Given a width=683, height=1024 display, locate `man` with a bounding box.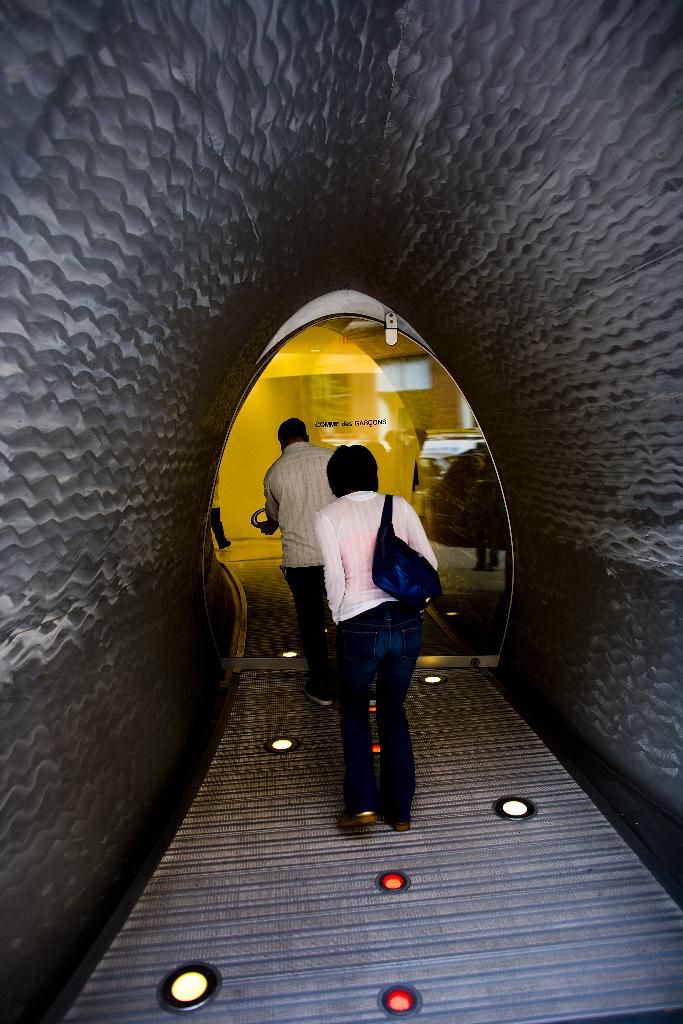
Located: [left=258, top=415, right=378, bottom=710].
